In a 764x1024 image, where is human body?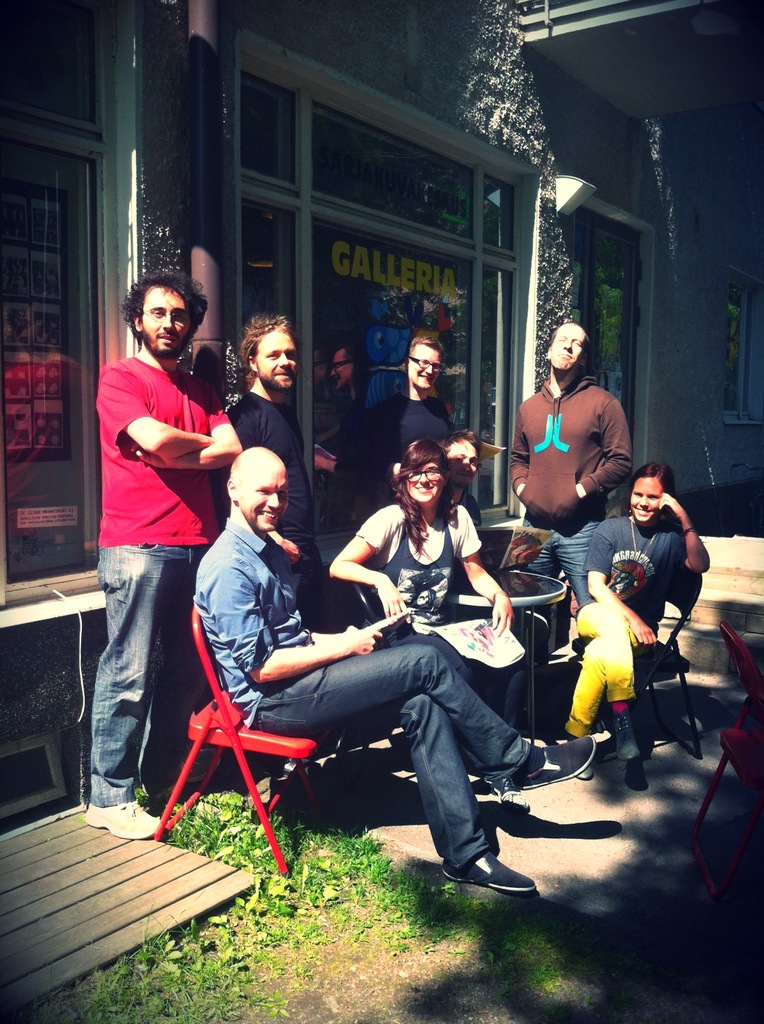
locate(94, 271, 243, 847).
